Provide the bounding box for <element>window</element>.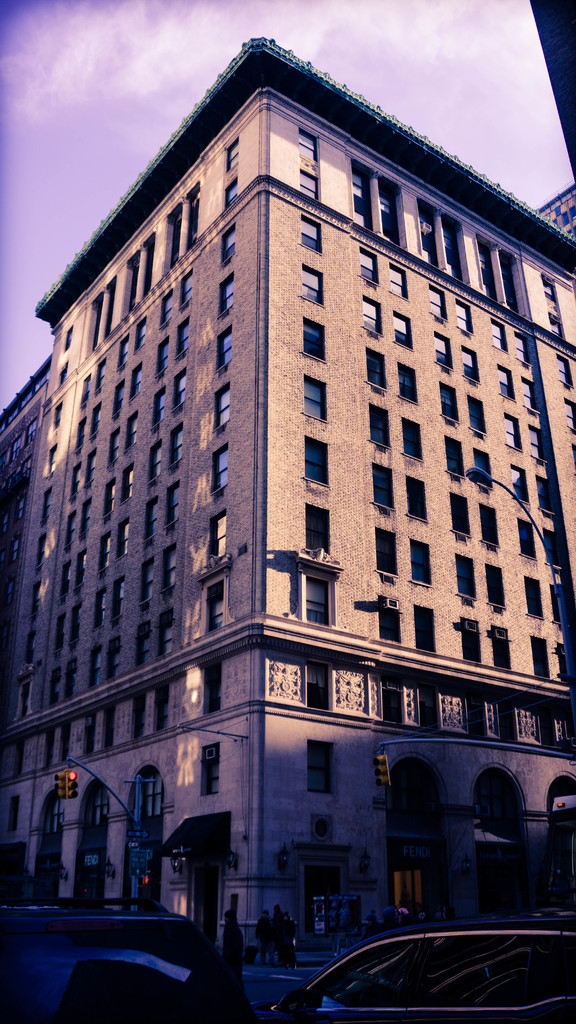
box=[120, 331, 129, 369].
